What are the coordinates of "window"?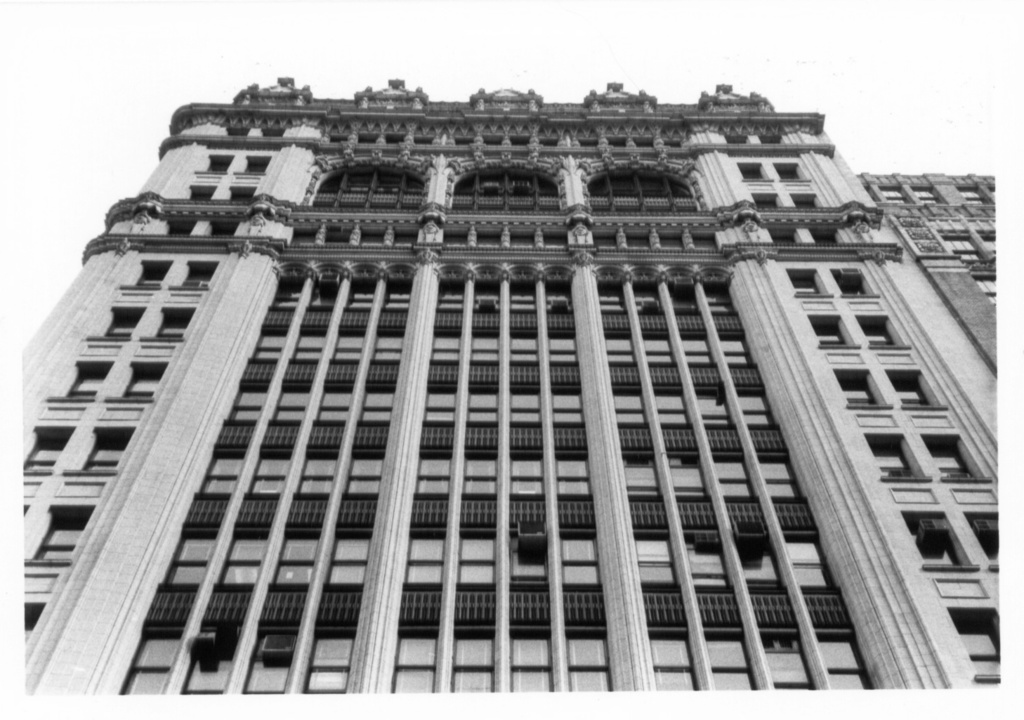
crop(610, 384, 649, 431).
